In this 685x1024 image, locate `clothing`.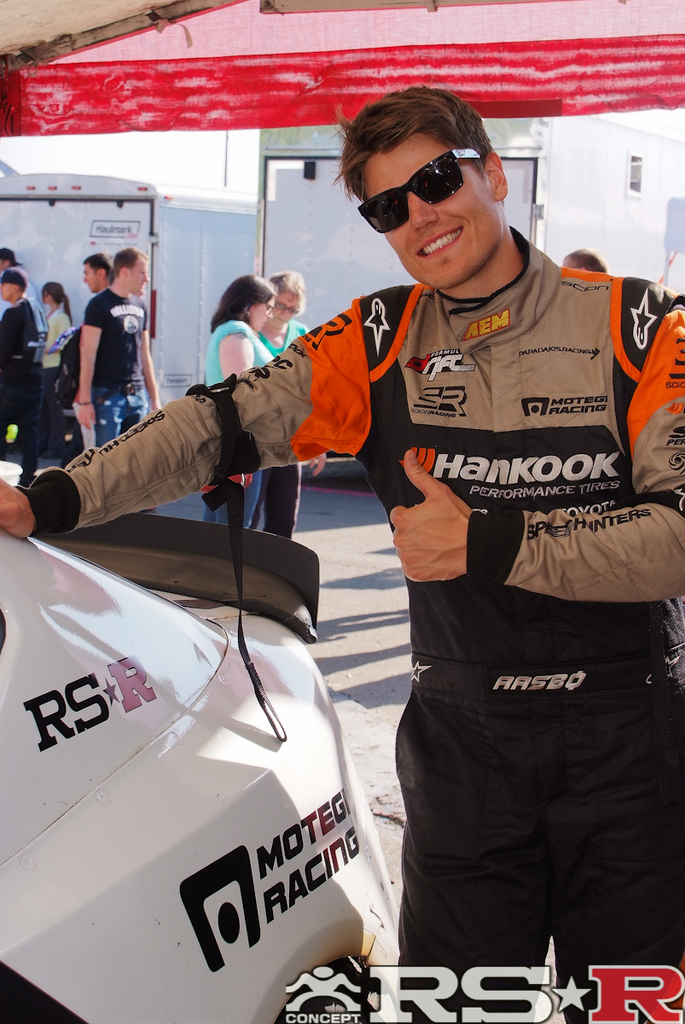
Bounding box: <bbox>209, 325, 255, 530</bbox>.
